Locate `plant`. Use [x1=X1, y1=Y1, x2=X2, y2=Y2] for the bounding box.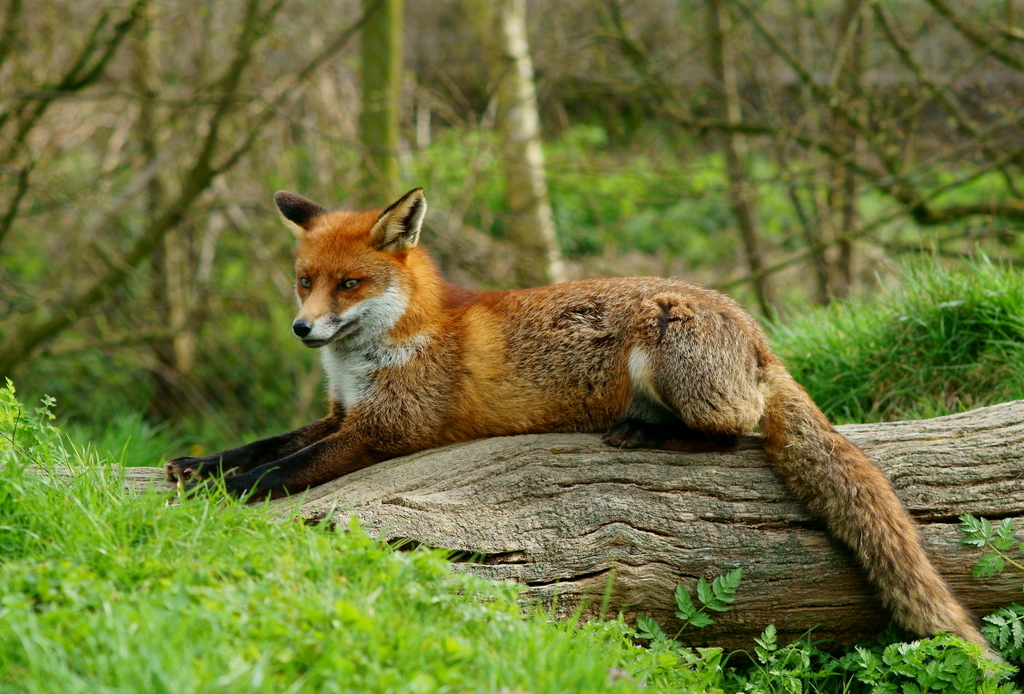
[x1=680, y1=570, x2=769, y2=647].
